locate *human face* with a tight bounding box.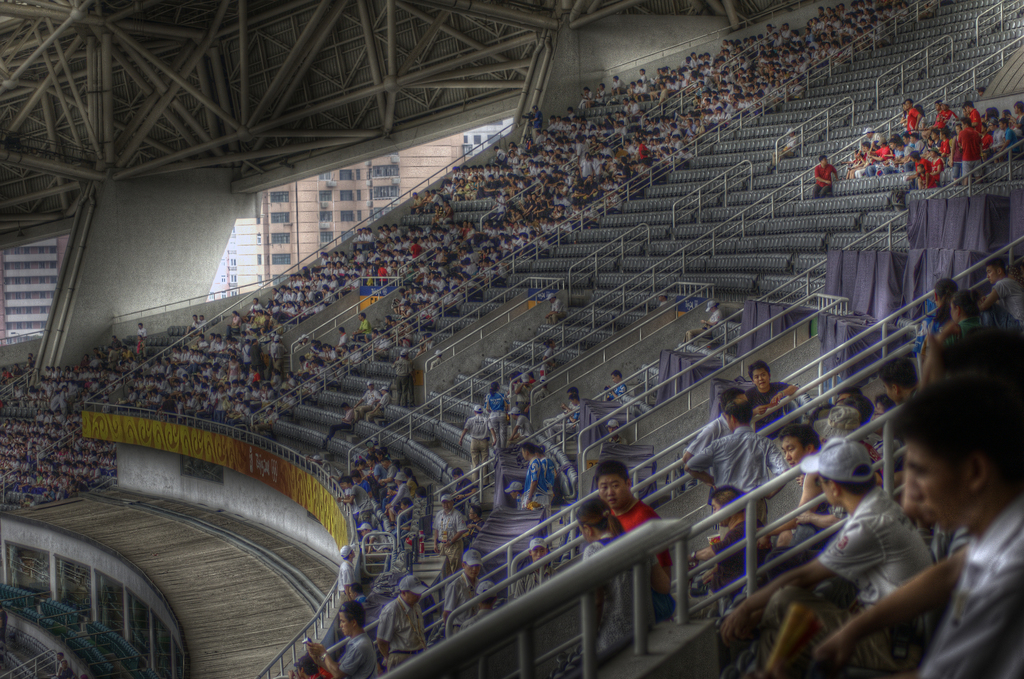
box=[531, 546, 544, 561].
